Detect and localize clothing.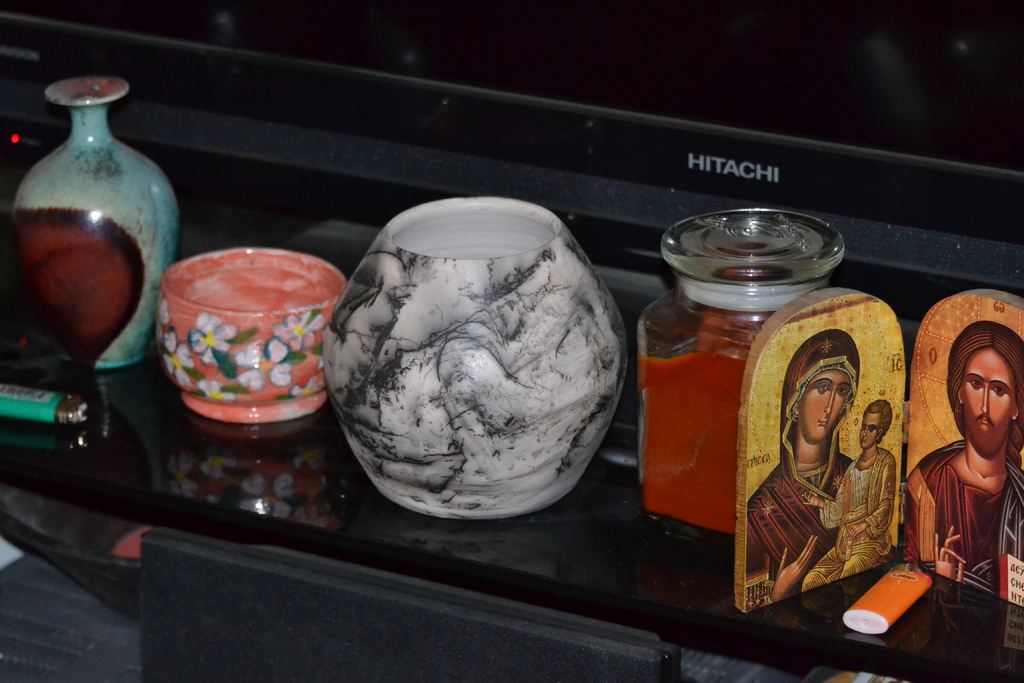
Localized at {"x1": 904, "y1": 439, "x2": 1023, "y2": 600}.
